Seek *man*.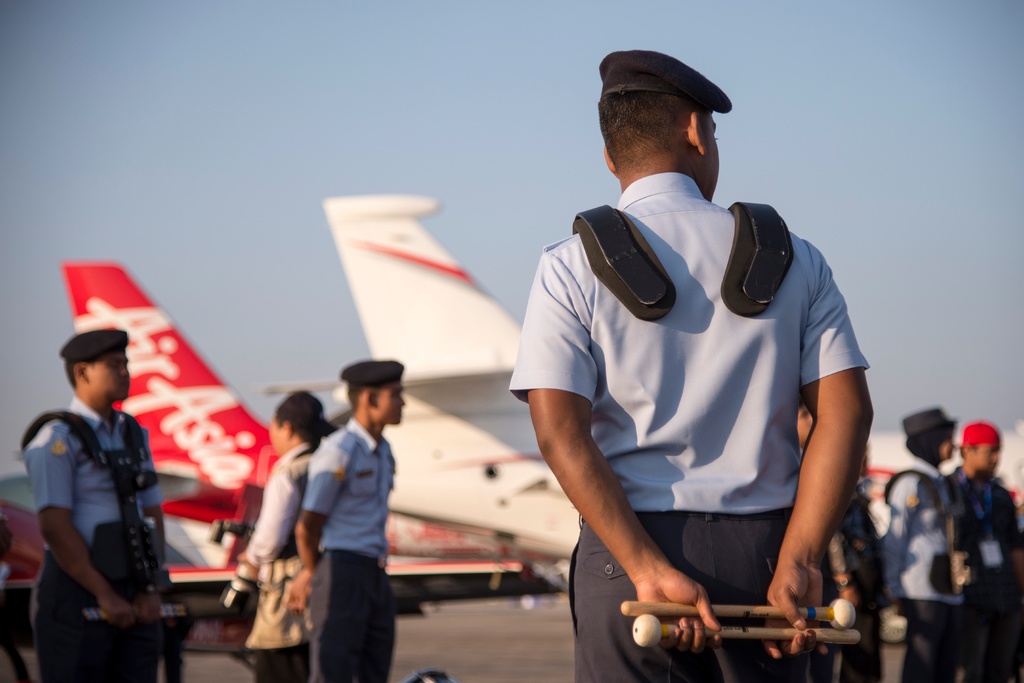
bbox(294, 361, 409, 682).
